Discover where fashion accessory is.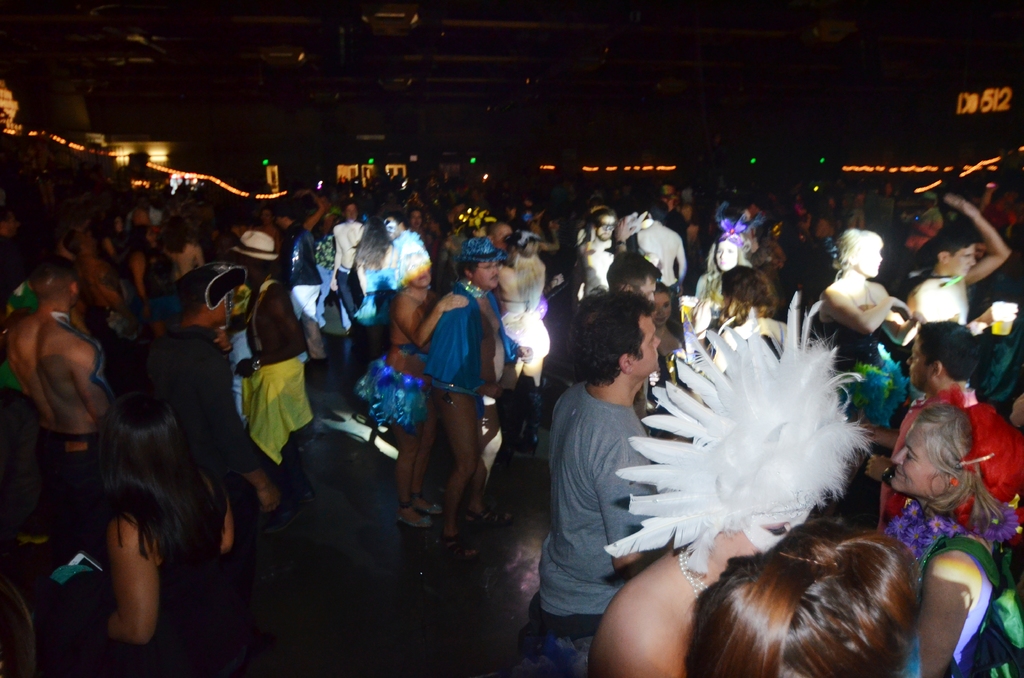
Discovered at bbox=[461, 238, 505, 259].
